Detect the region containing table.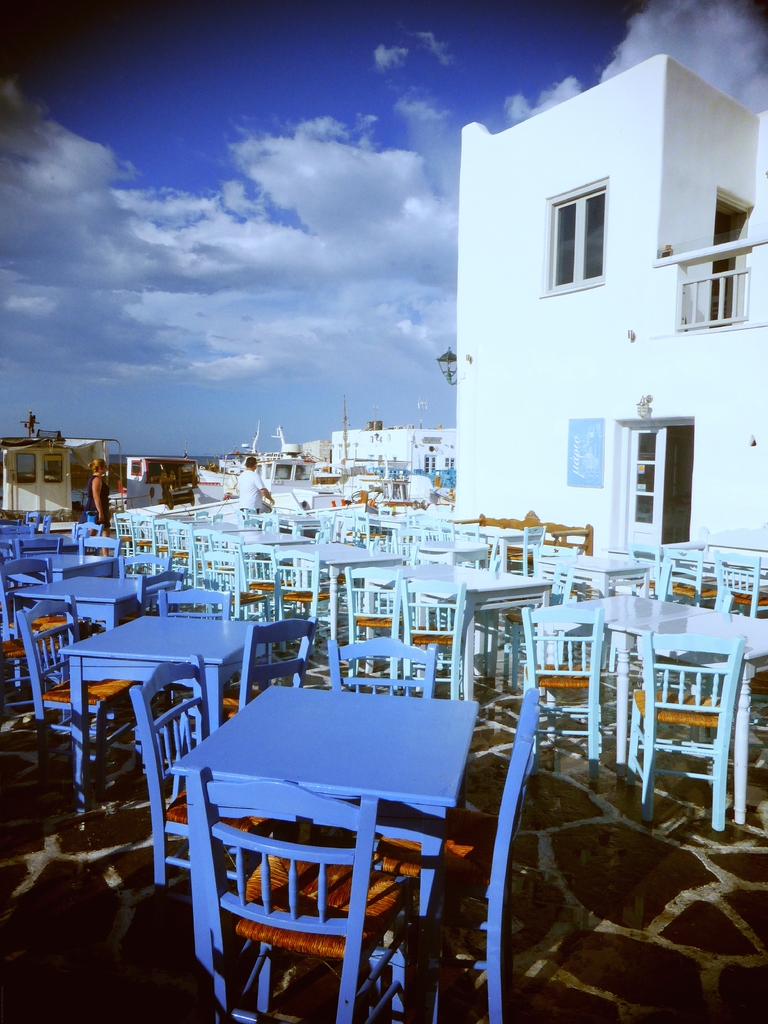
box(60, 609, 275, 881).
